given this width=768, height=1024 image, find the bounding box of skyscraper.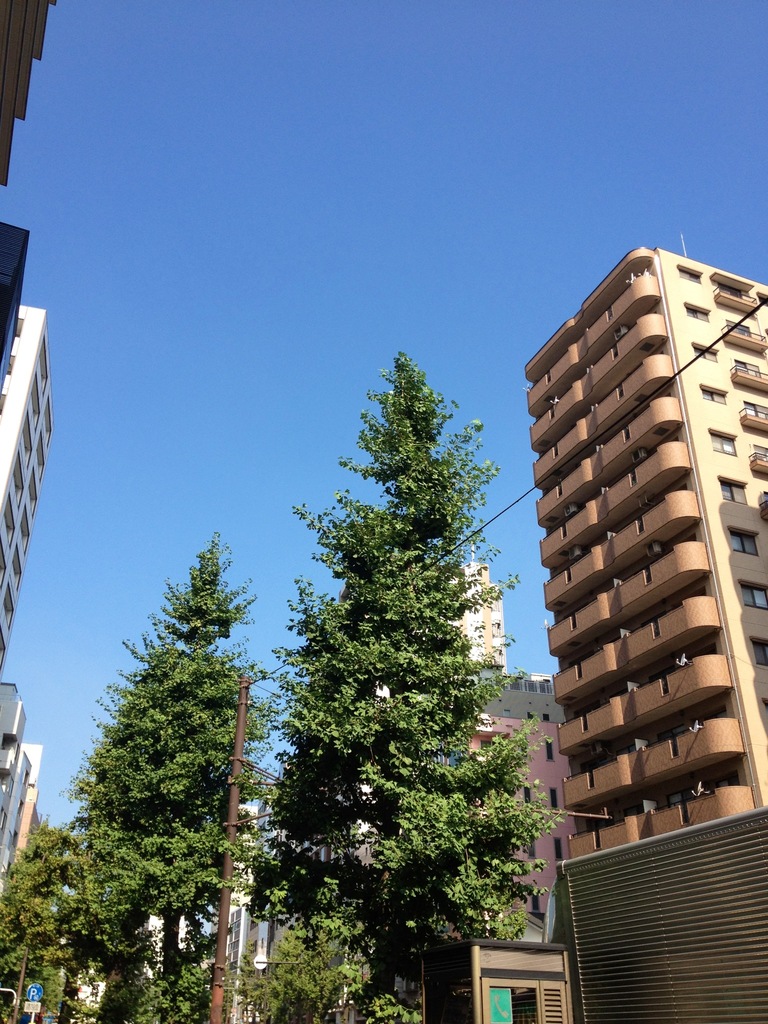
{"left": 524, "top": 186, "right": 765, "bottom": 917}.
